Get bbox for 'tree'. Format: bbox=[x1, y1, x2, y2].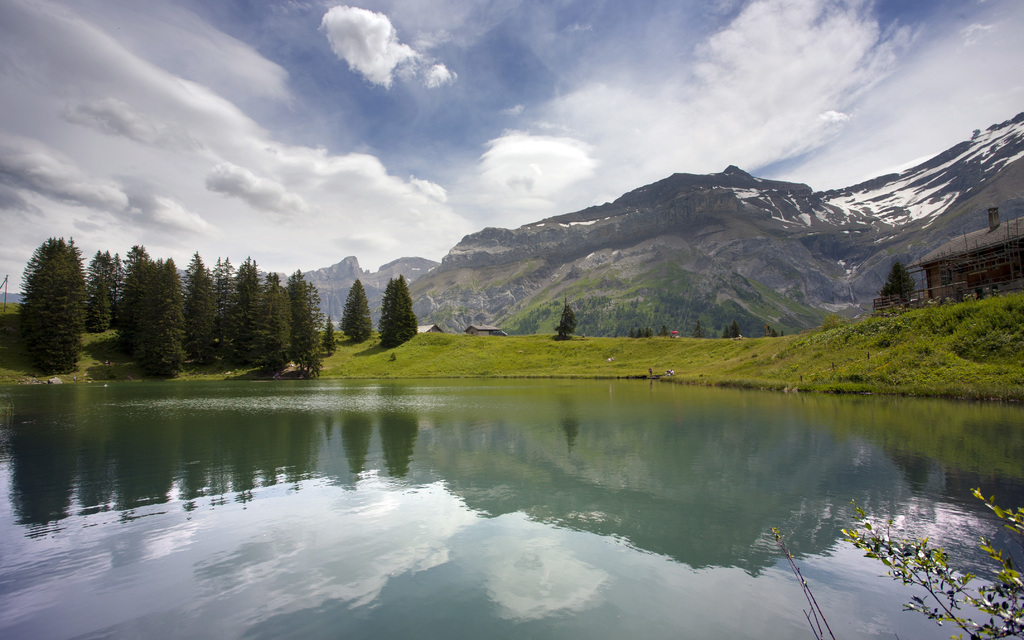
bbox=[553, 301, 577, 340].
